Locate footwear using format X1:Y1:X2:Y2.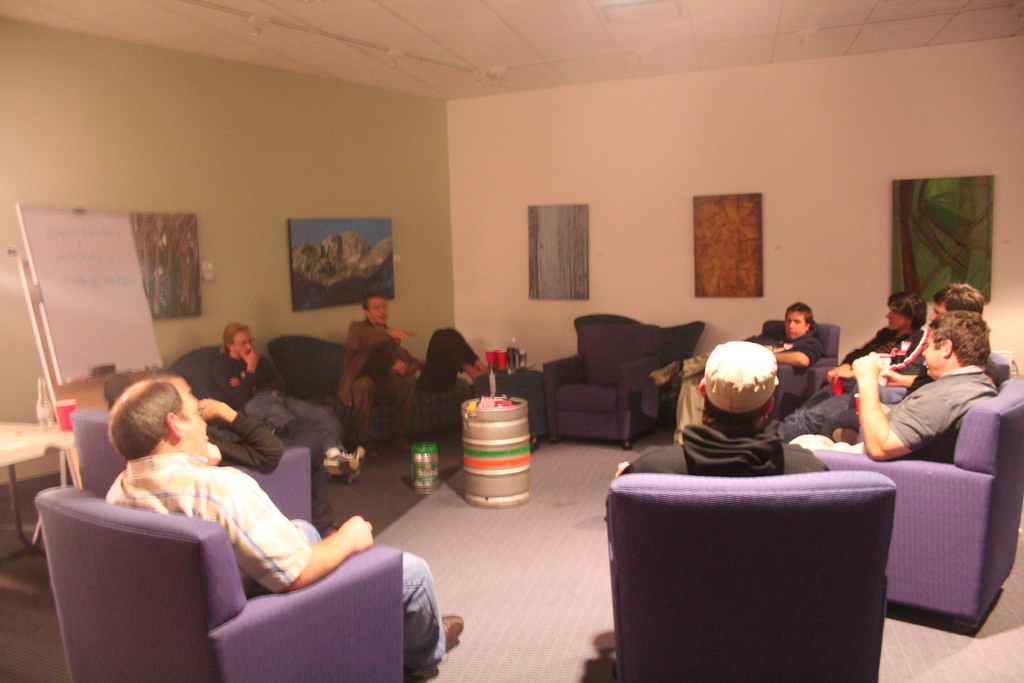
320:448:357:474.
